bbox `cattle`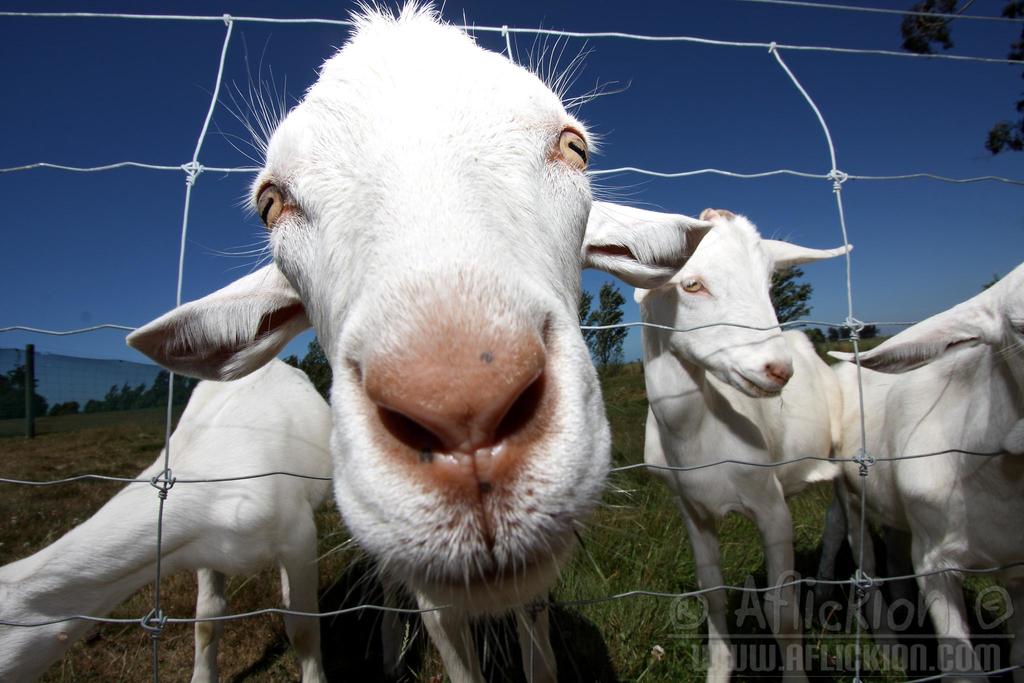
BBox(824, 263, 1023, 682)
